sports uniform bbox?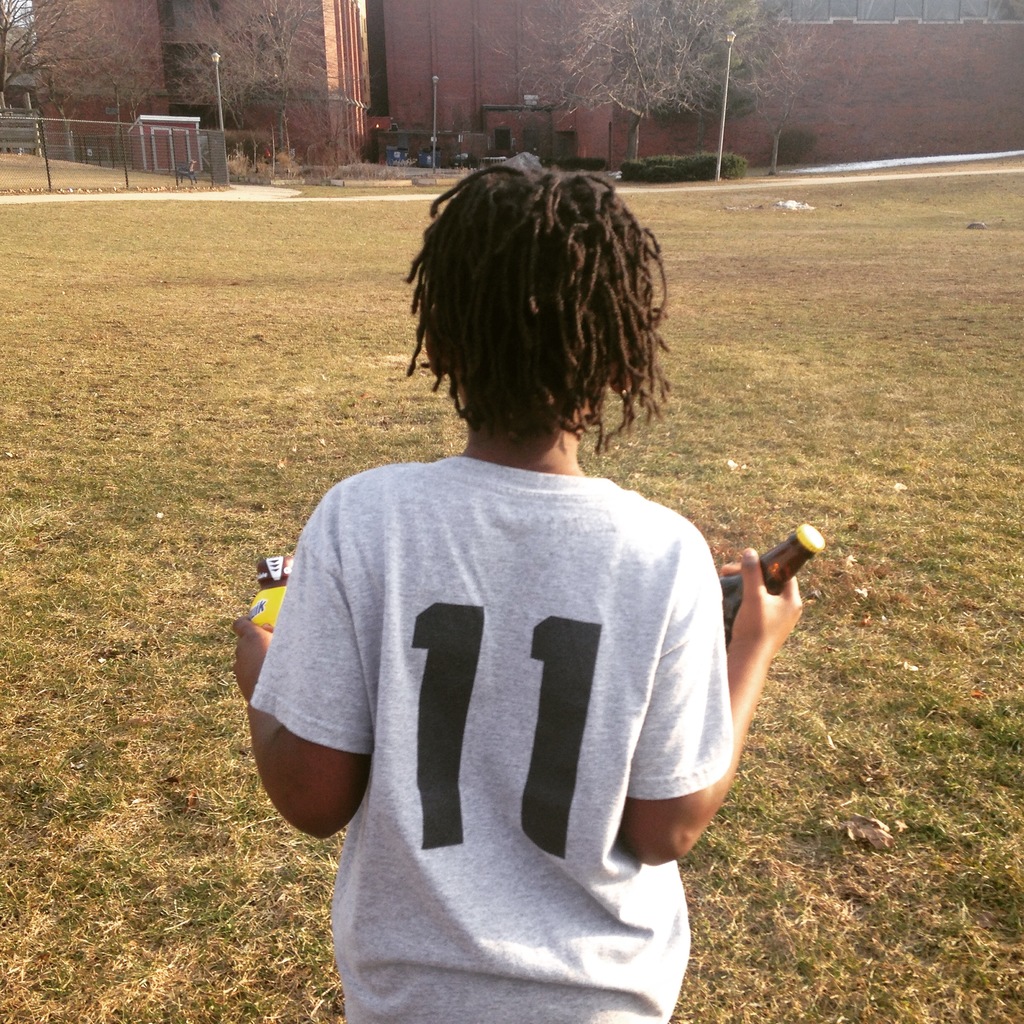
crop(240, 428, 769, 1023)
